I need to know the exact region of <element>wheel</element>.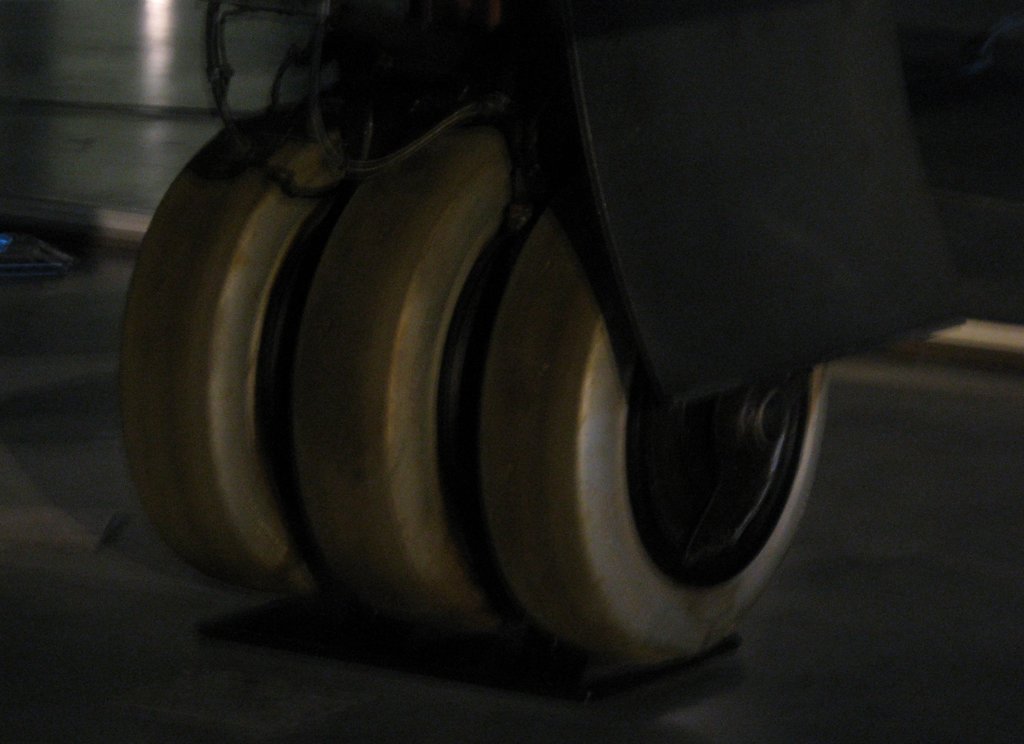
Region: (left=301, top=128, right=477, bottom=669).
